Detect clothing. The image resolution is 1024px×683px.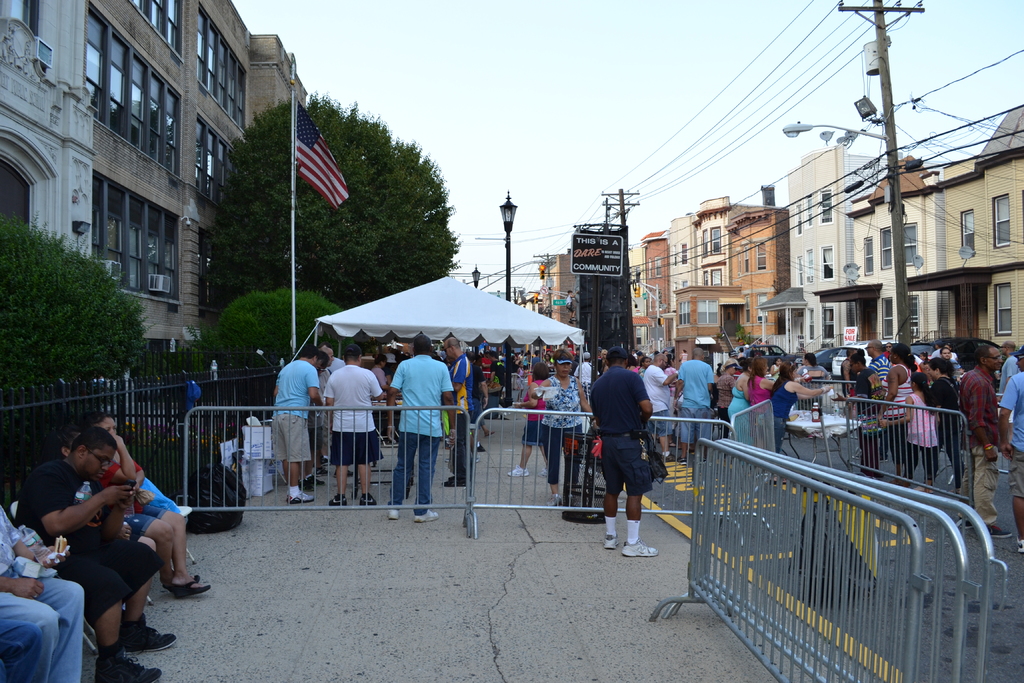
box(572, 360, 591, 406).
